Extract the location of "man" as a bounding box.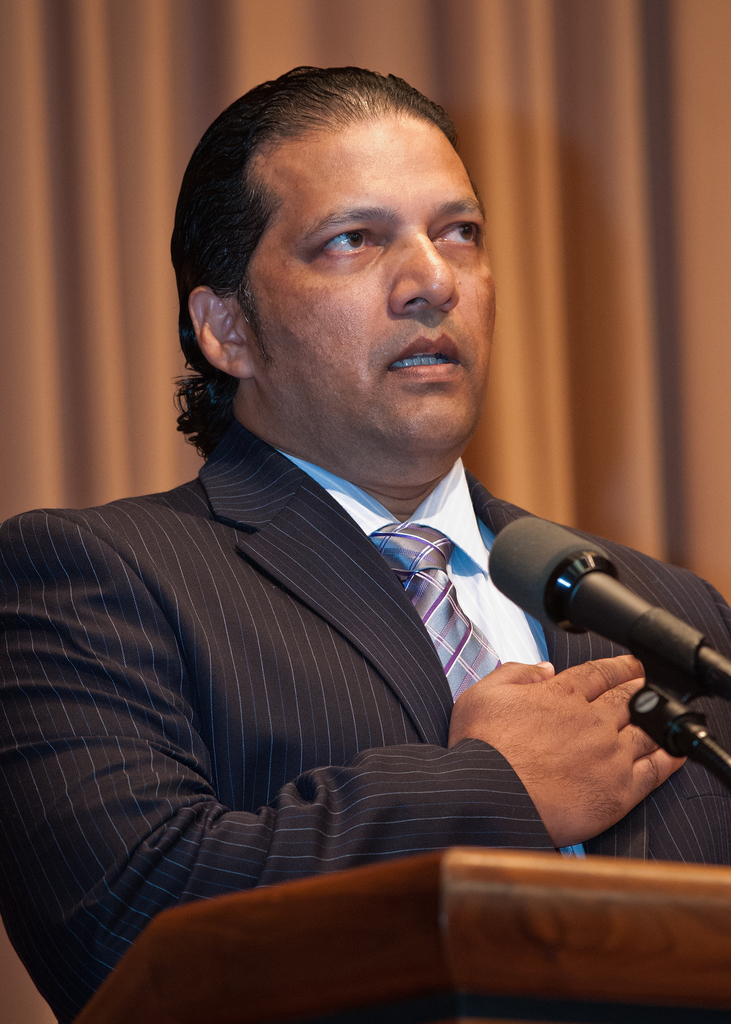
<box>35,76,714,920</box>.
